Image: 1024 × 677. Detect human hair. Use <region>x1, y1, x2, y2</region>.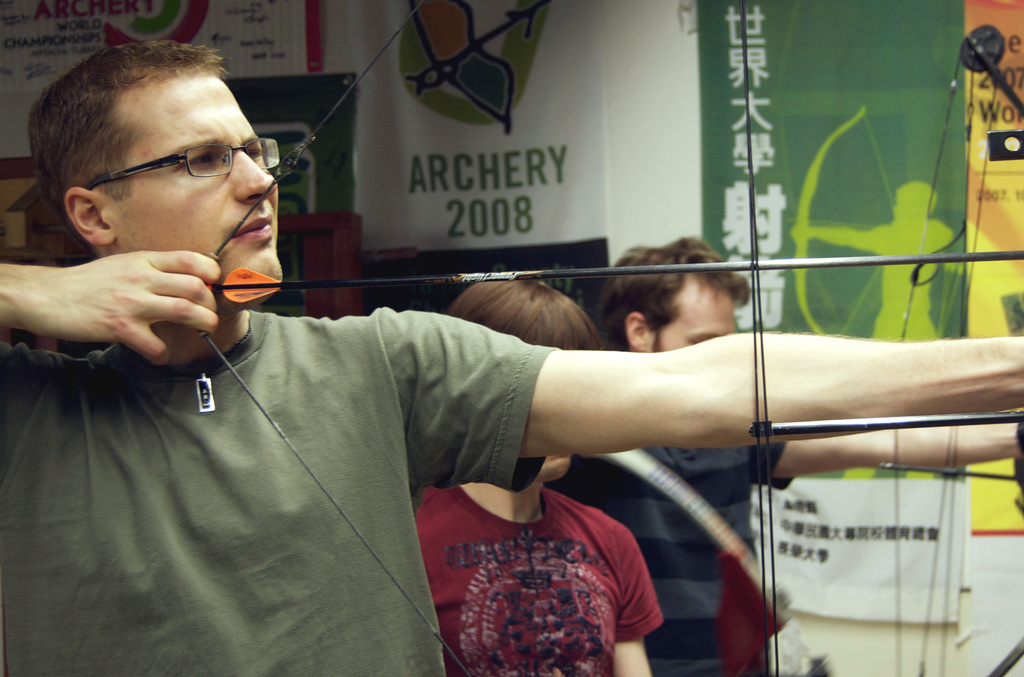
<region>444, 275, 601, 348</region>.
